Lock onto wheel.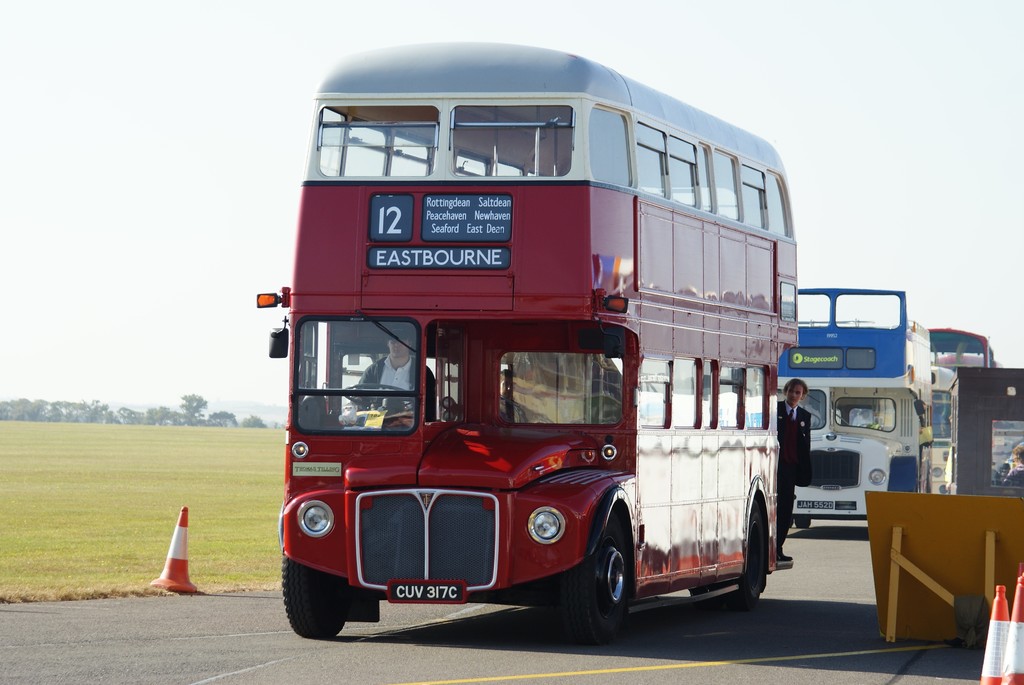
Locked: {"left": 281, "top": 547, "right": 349, "bottom": 643}.
